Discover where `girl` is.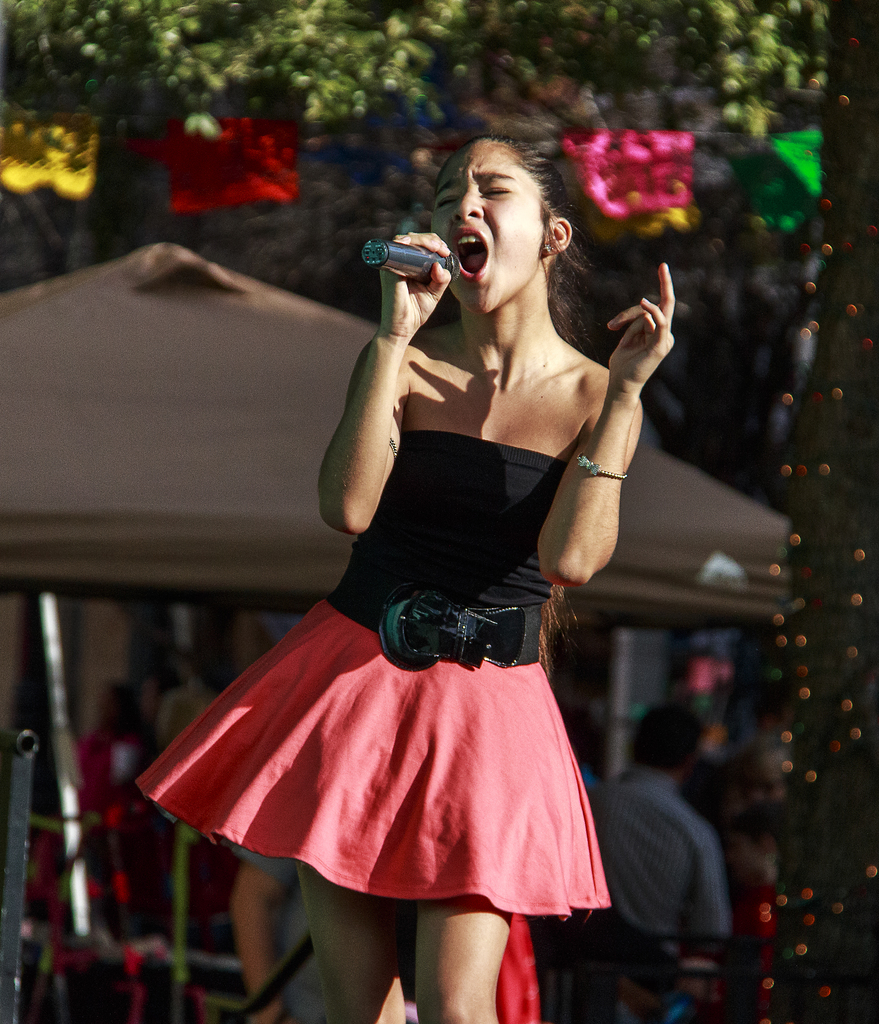
Discovered at (135,124,685,1023).
